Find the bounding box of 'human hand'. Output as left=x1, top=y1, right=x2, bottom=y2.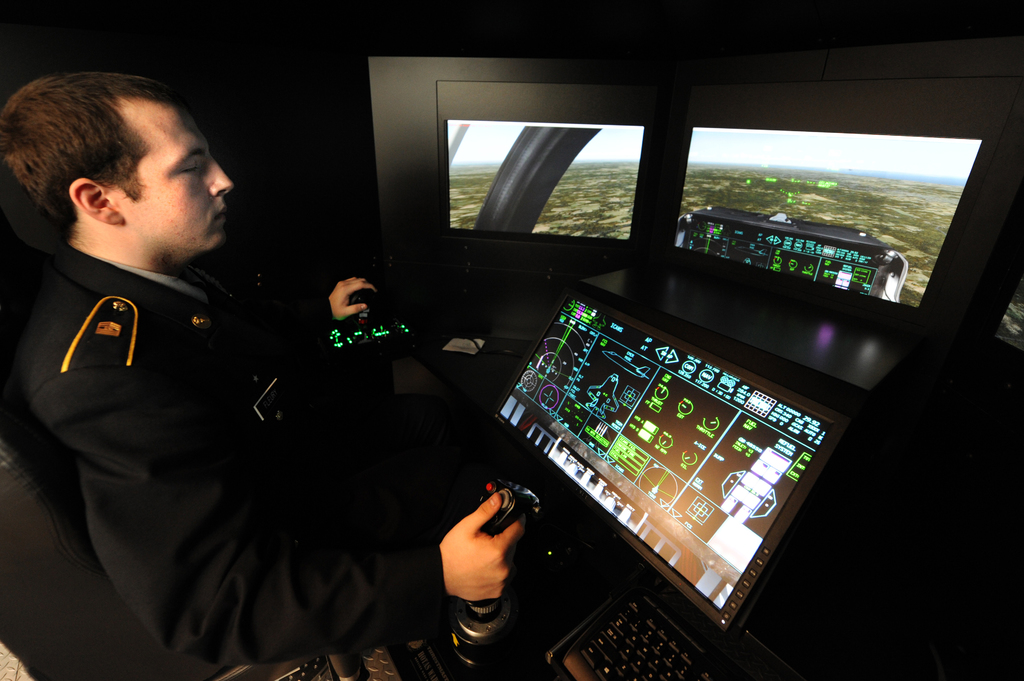
left=326, top=276, right=378, bottom=326.
